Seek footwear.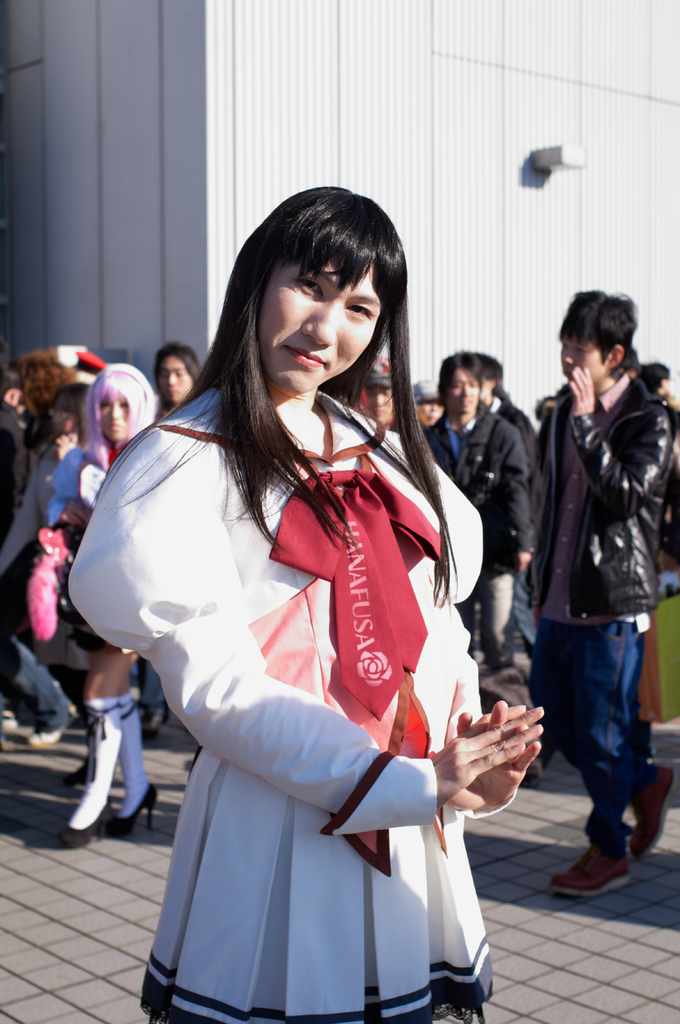
3:706:19:731.
